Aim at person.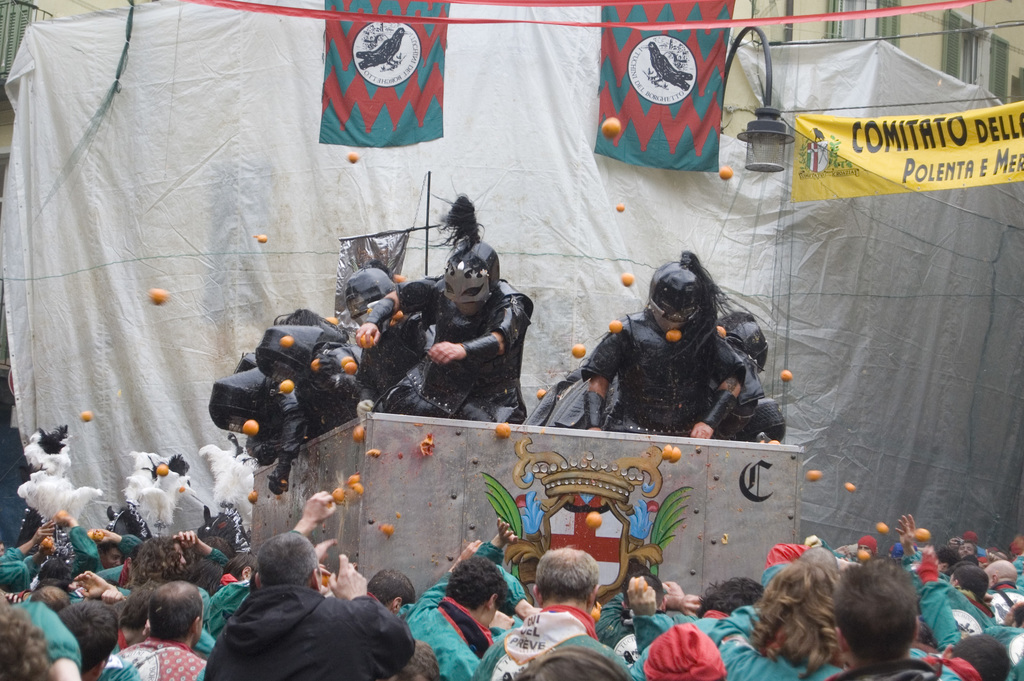
Aimed at BBox(356, 197, 527, 427).
